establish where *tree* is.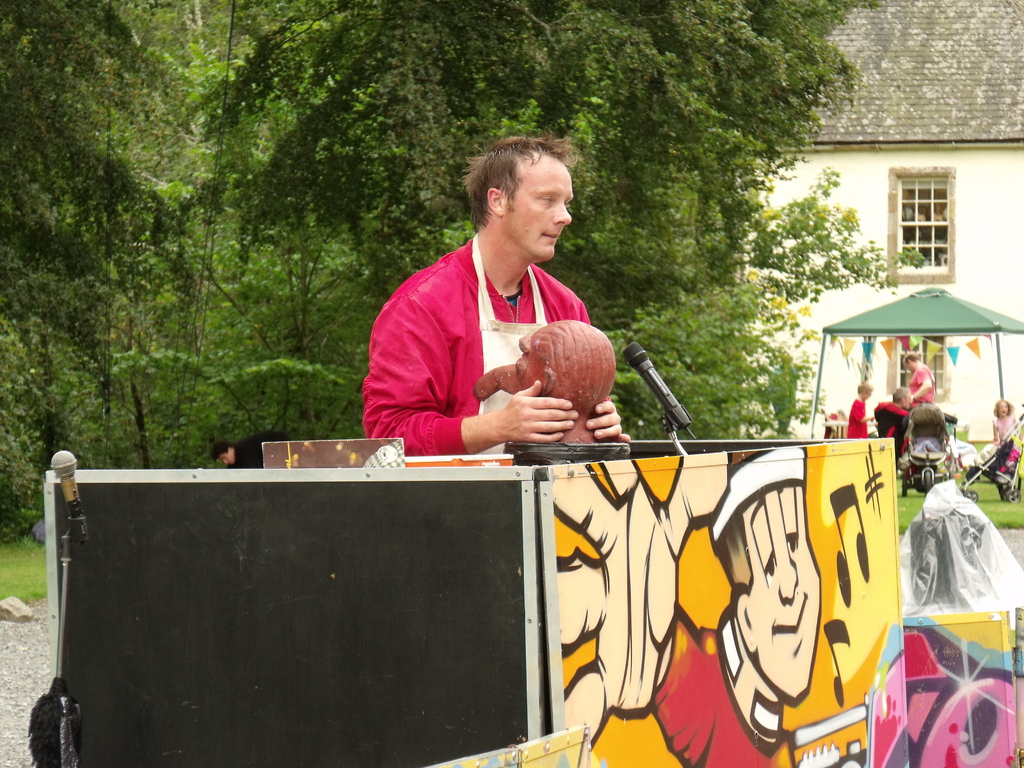
Established at left=218, top=0, right=883, bottom=429.
